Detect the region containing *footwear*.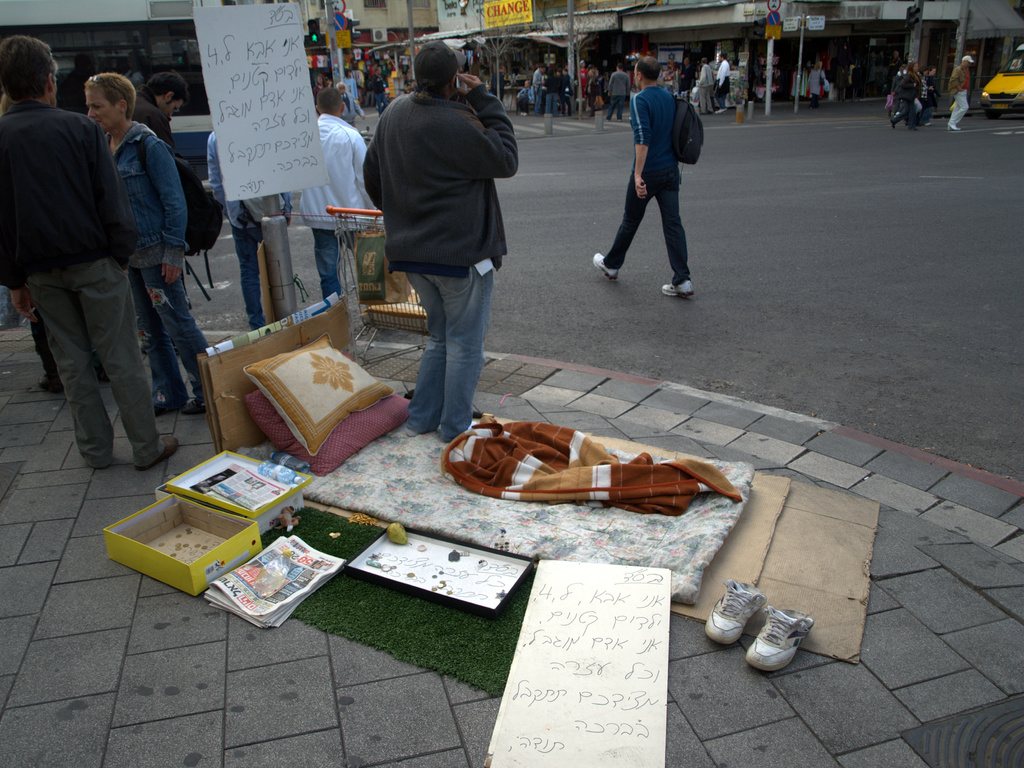
(660, 279, 696, 295).
